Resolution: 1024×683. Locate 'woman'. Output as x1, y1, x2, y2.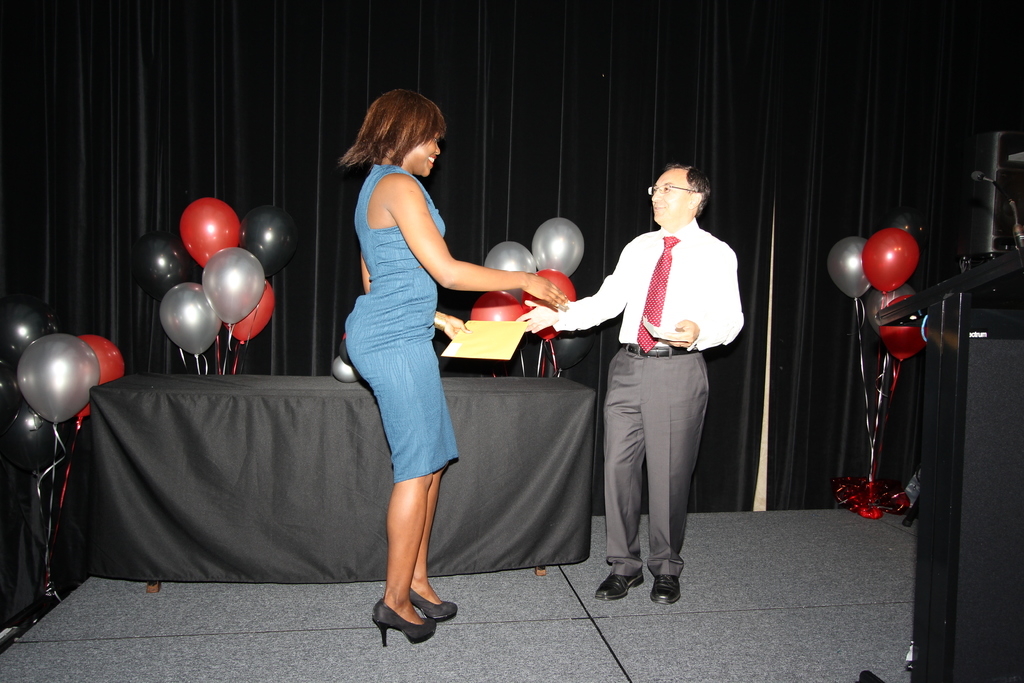
327, 50, 513, 625.
